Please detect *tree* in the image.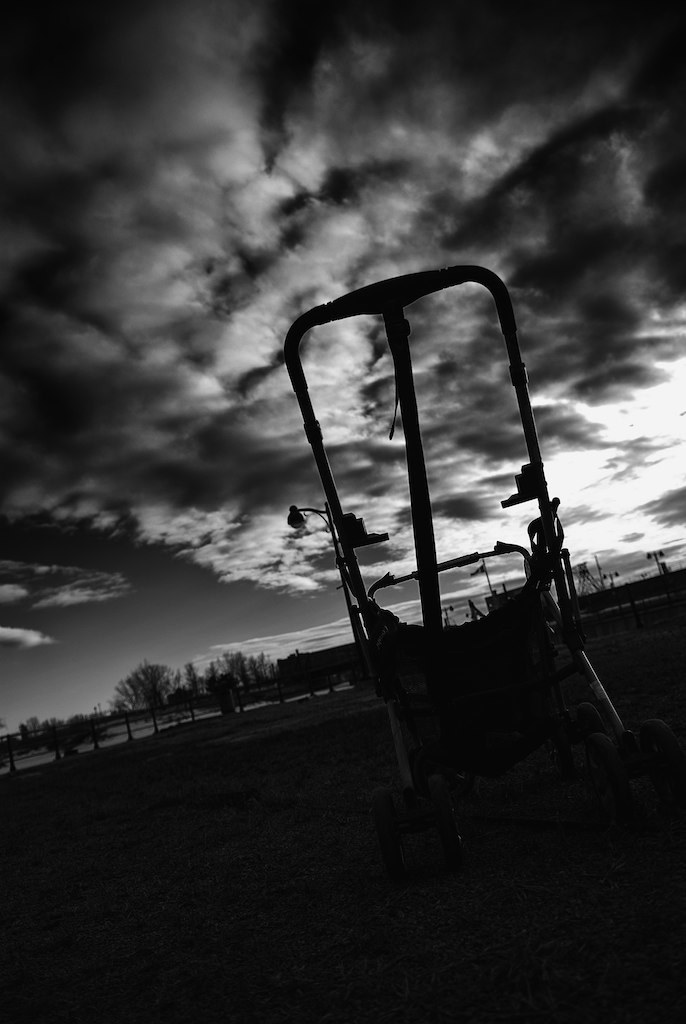
crop(97, 649, 183, 745).
